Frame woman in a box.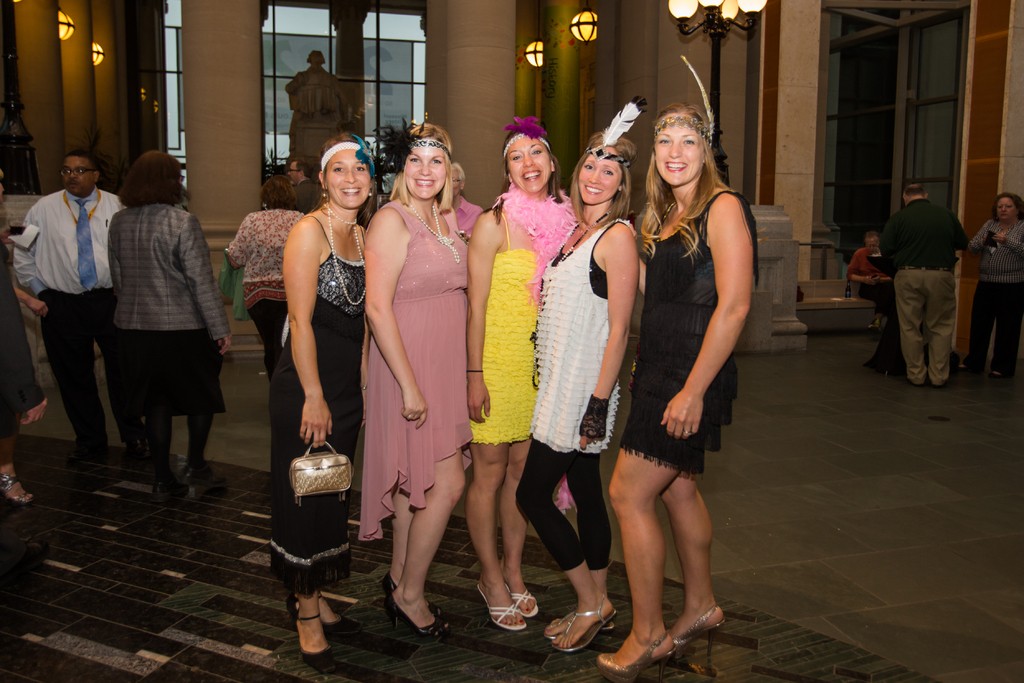
(left=109, top=151, right=235, bottom=491).
